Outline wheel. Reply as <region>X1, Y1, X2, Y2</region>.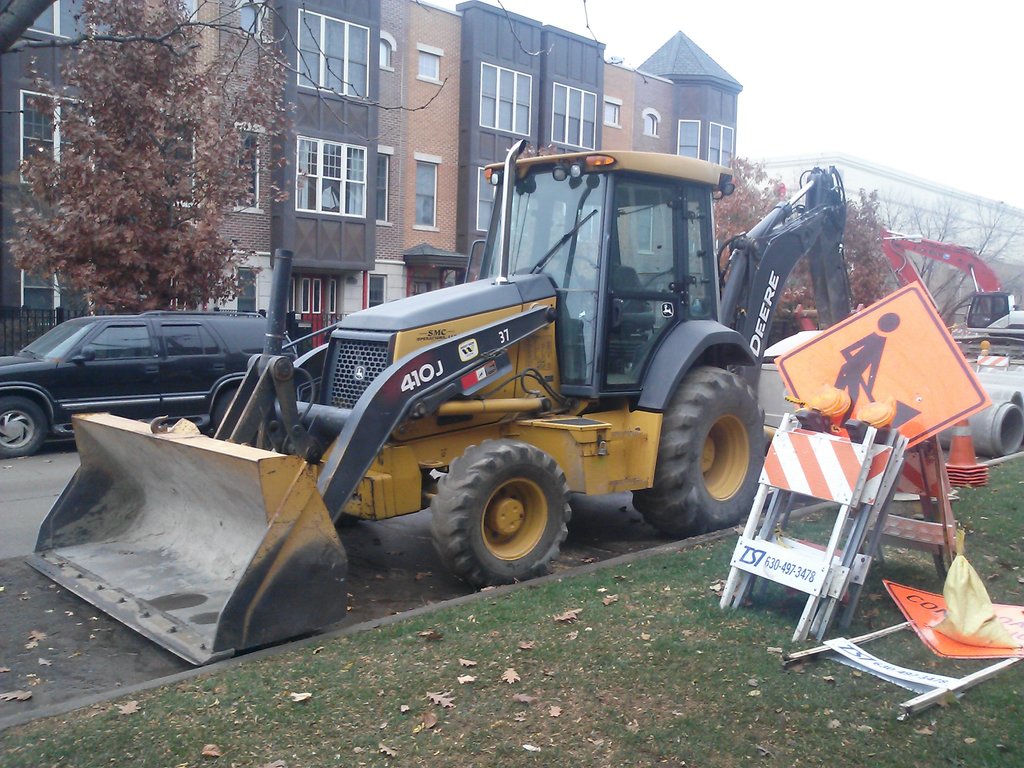
<region>432, 441, 572, 580</region>.
